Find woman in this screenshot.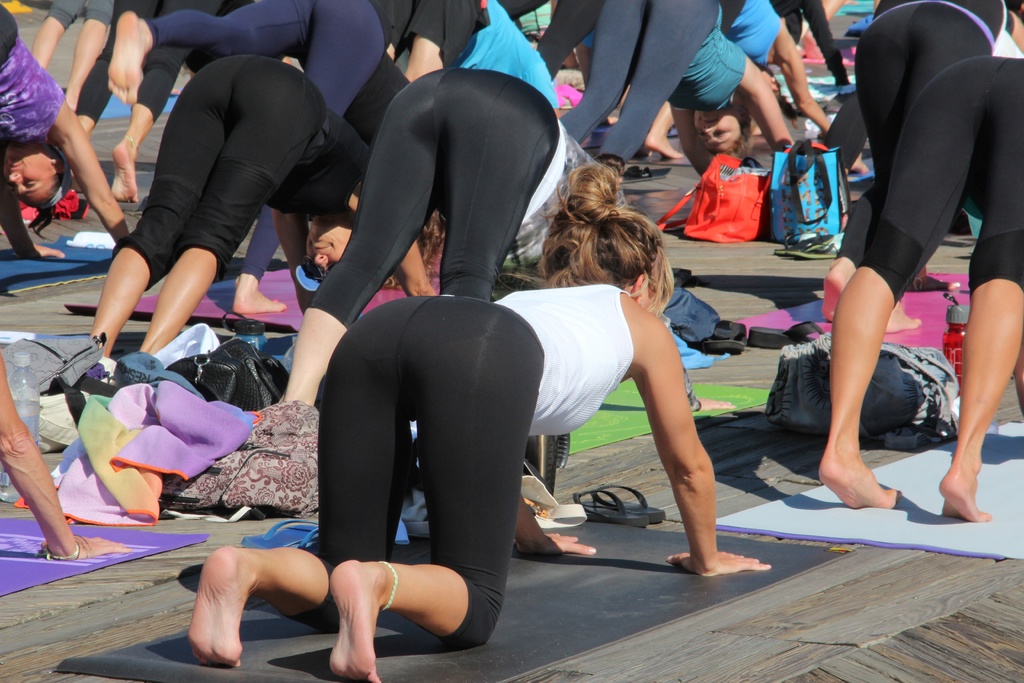
The bounding box for woman is 382/0/564/120.
